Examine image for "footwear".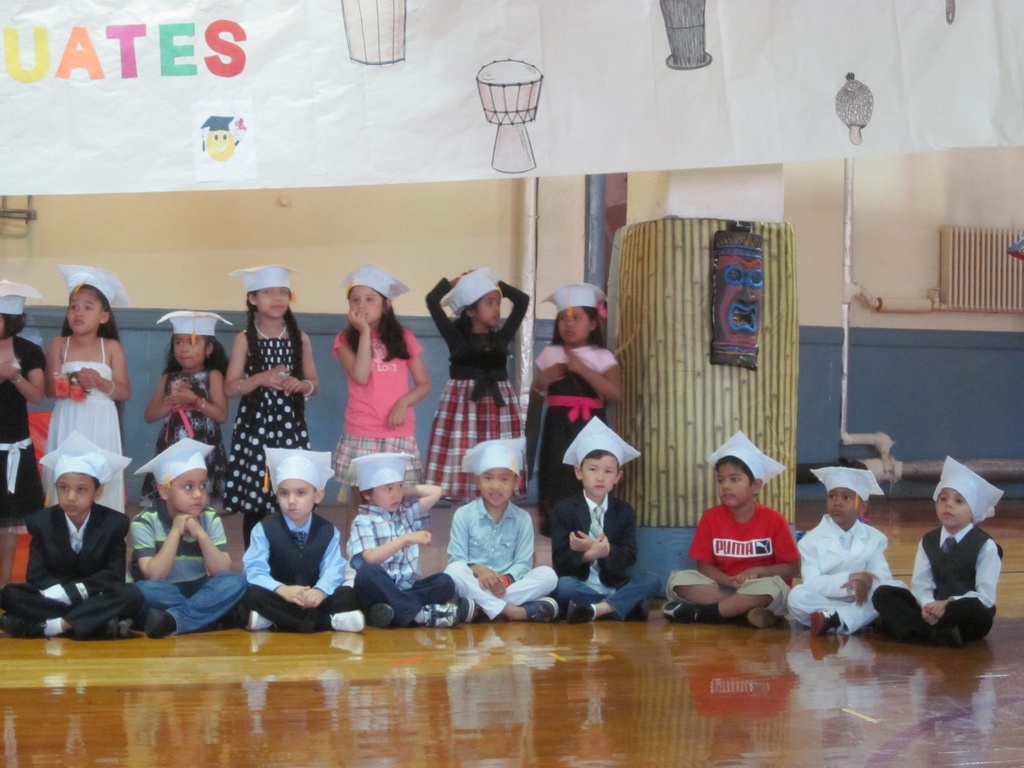
Examination result: region(335, 613, 367, 628).
